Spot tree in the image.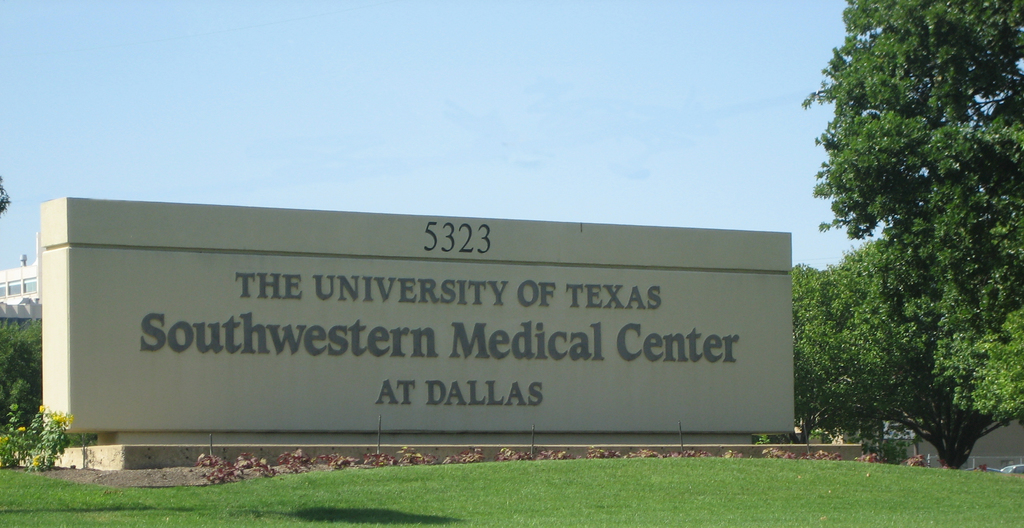
tree found at left=797, top=0, right=1023, bottom=326.
